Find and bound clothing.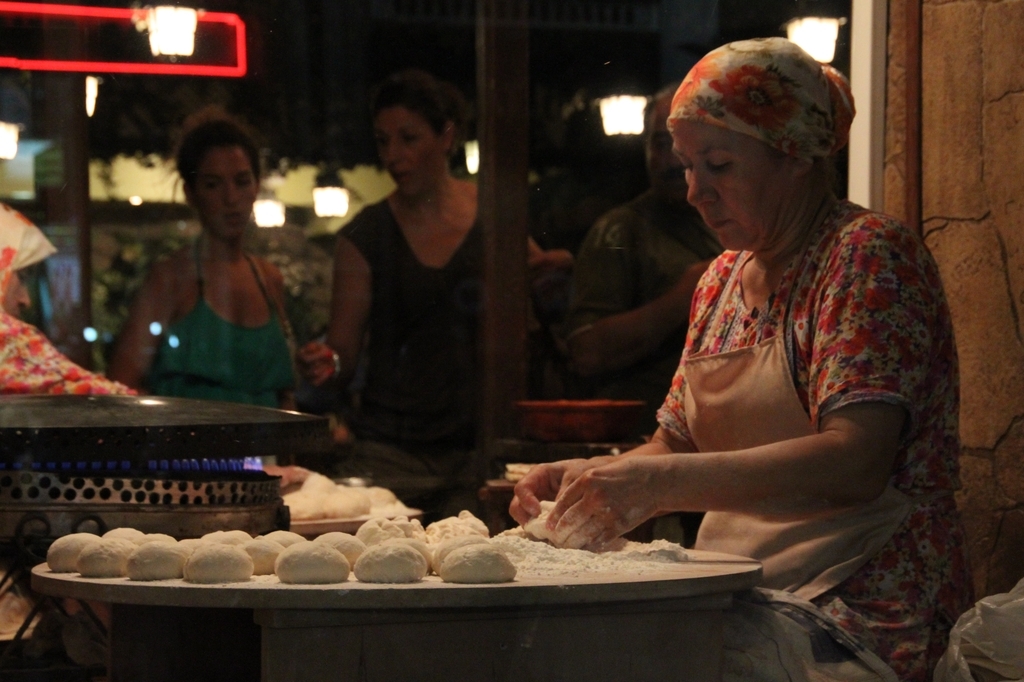
Bound: bbox=(109, 186, 303, 402).
